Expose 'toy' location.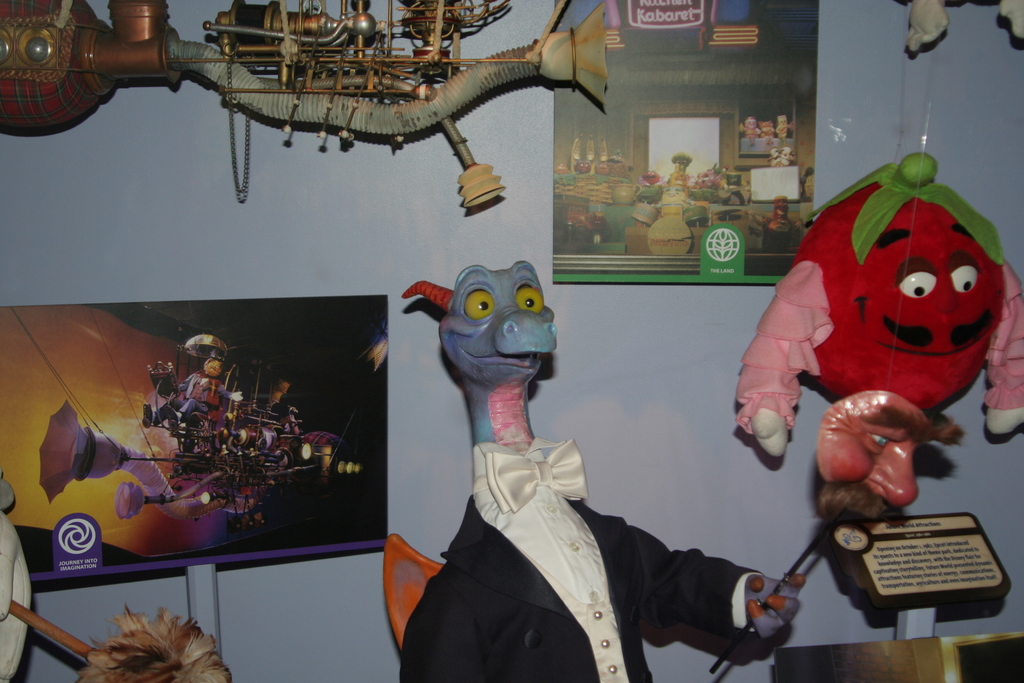
Exposed at <region>735, 147, 1023, 521</region>.
